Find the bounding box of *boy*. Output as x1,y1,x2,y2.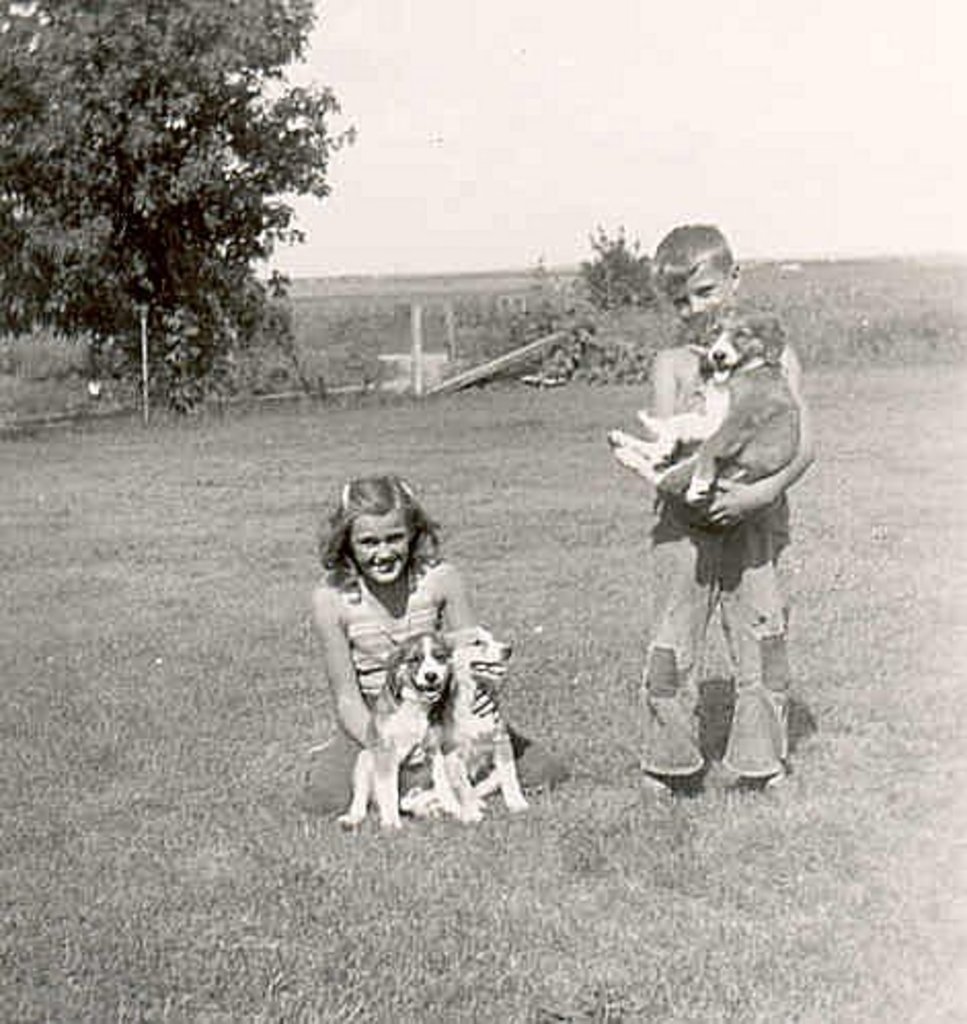
597,246,842,792.
